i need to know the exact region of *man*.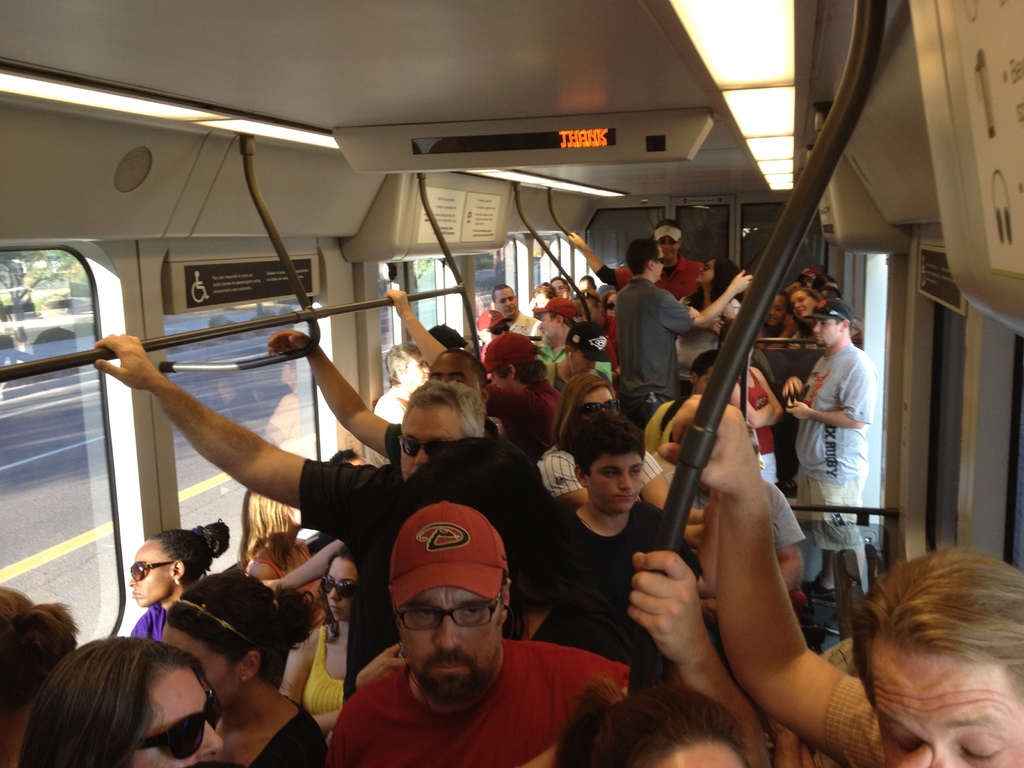
Region: (312,494,657,767).
